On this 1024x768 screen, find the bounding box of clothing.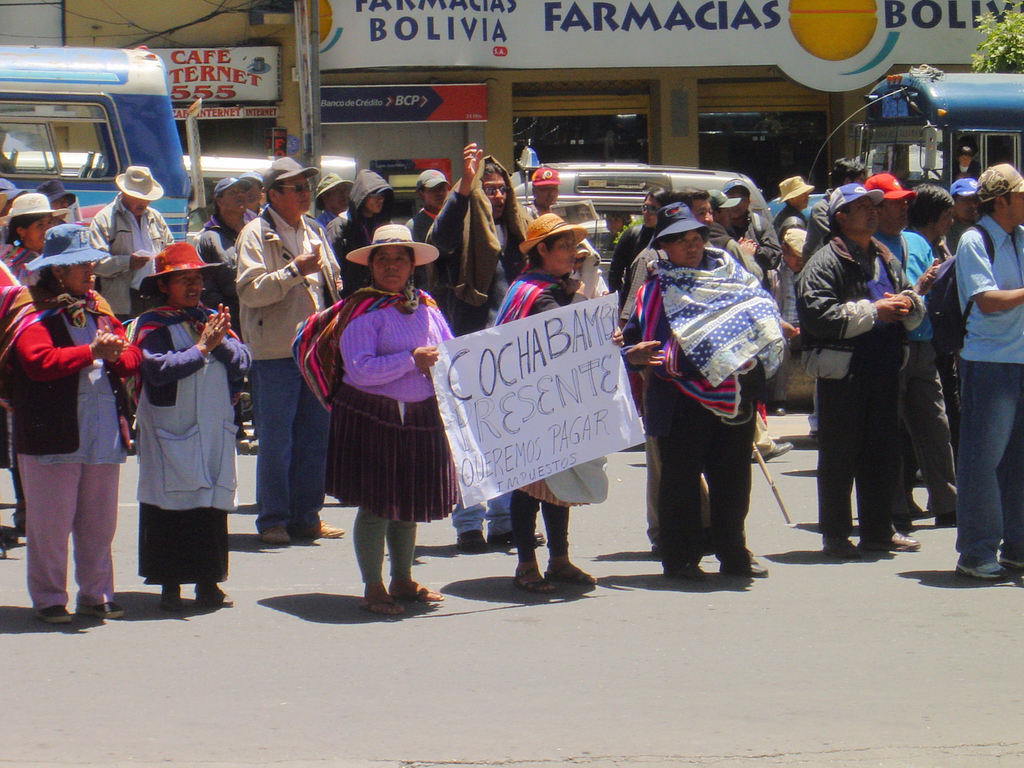
Bounding box: x1=904, y1=236, x2=943, y2=502.
